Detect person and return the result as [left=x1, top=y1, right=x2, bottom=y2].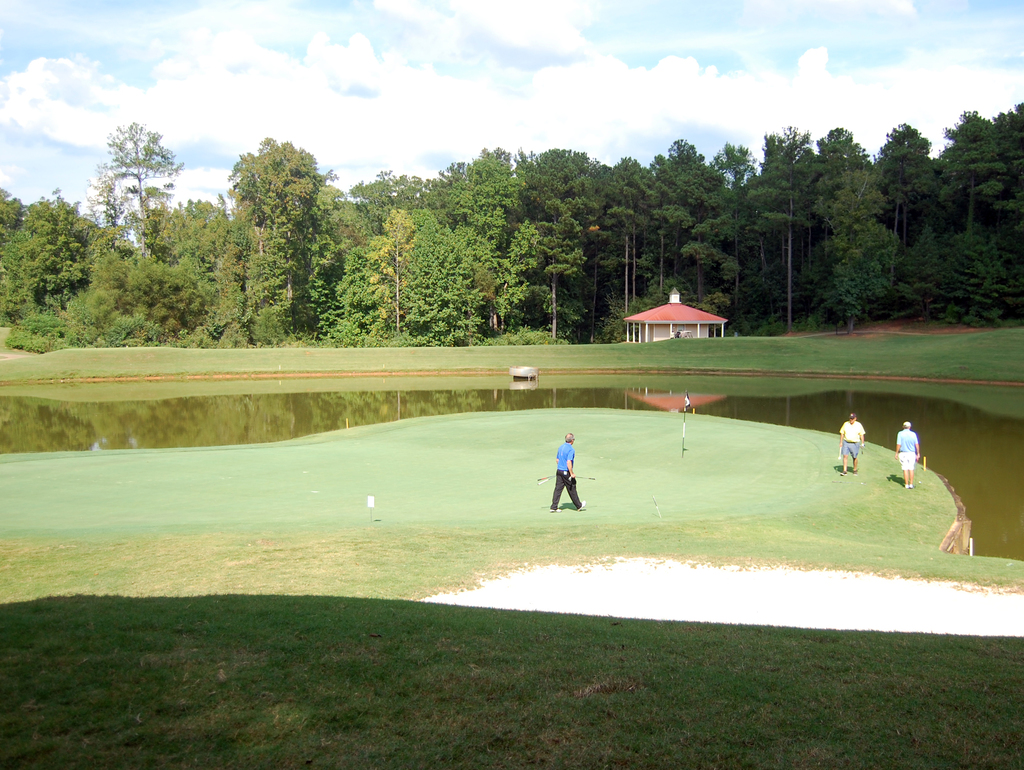
[left=550, top=433, right=587, bottom=509].
